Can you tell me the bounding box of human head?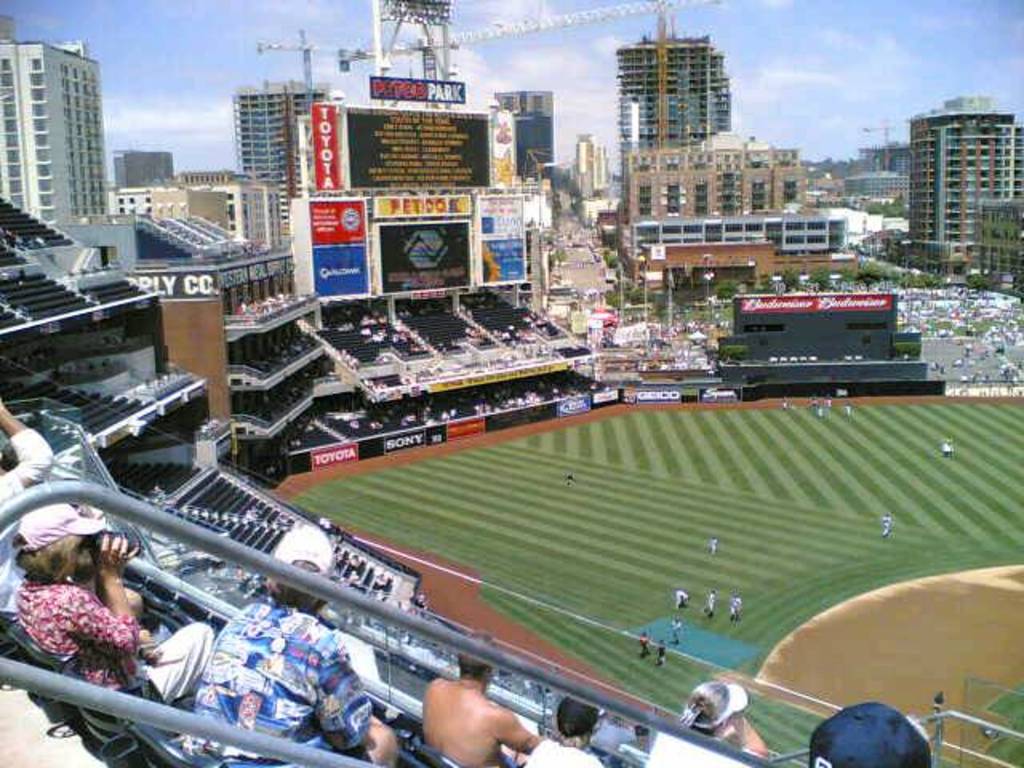
(x1=722, y1=707, x2=742, y2=736).
